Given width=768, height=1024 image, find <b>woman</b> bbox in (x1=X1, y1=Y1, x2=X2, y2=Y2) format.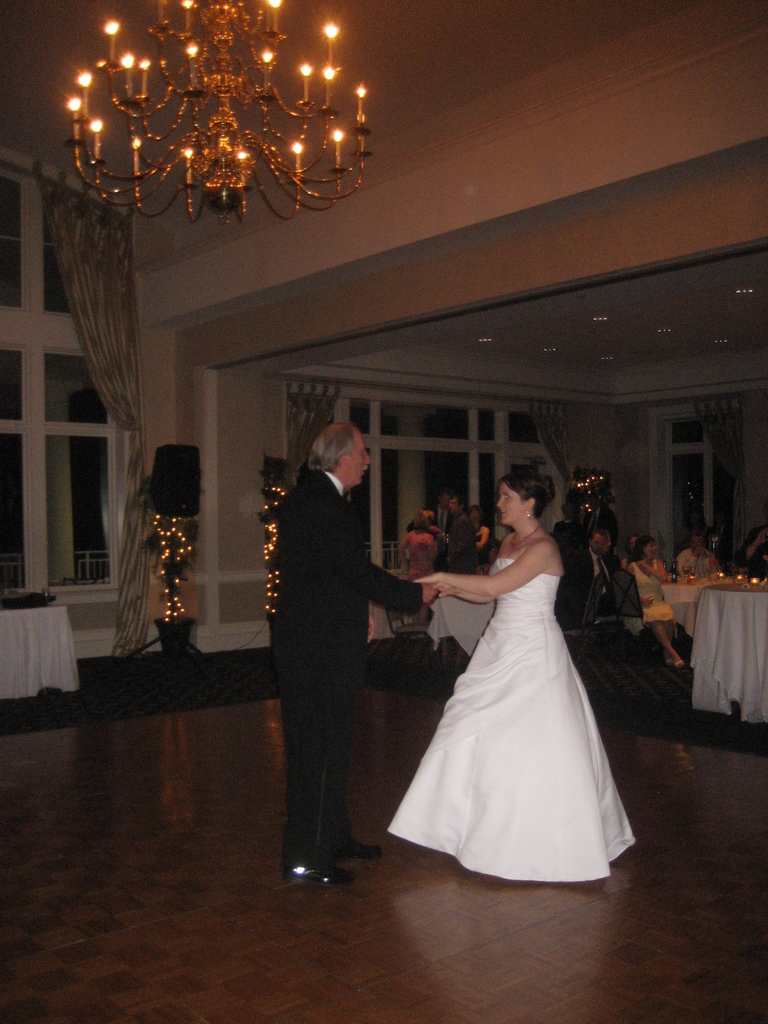
(x1=632, y1=534, x2=689, y2=669).
